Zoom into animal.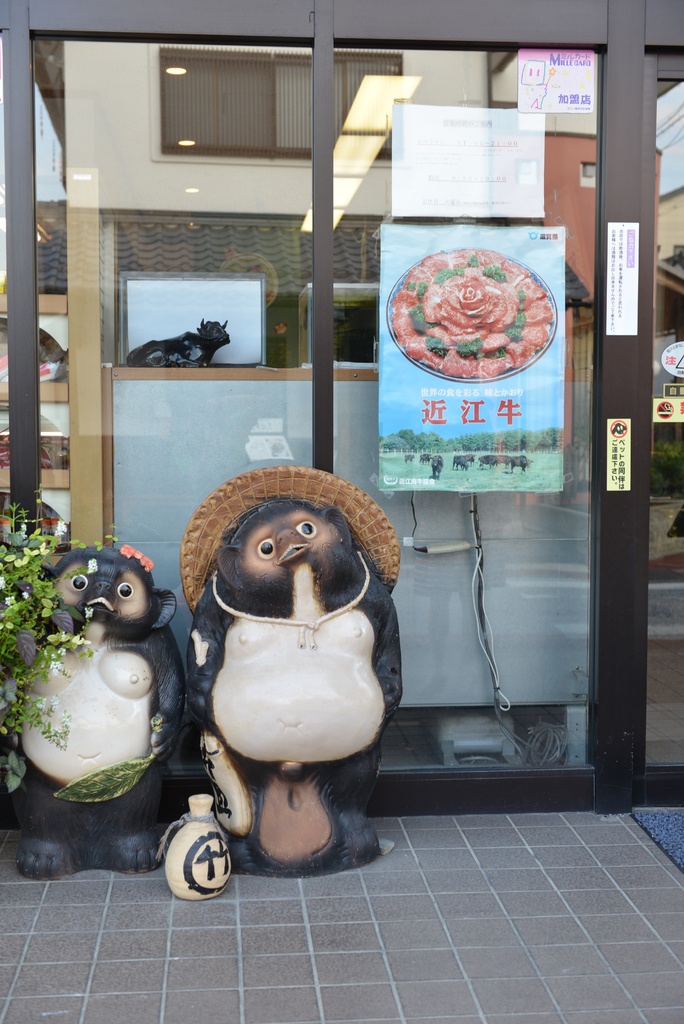
Zoom target: bbox=[4, 547, 184, 876].
